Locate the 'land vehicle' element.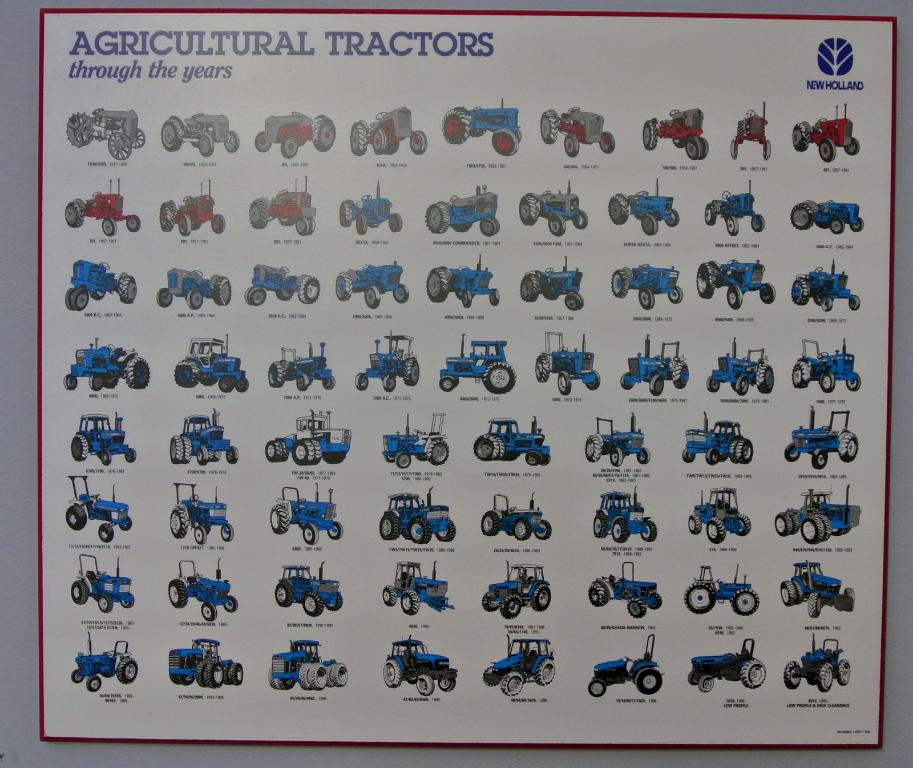
Element bbox: (472, 413, 552, 466).
